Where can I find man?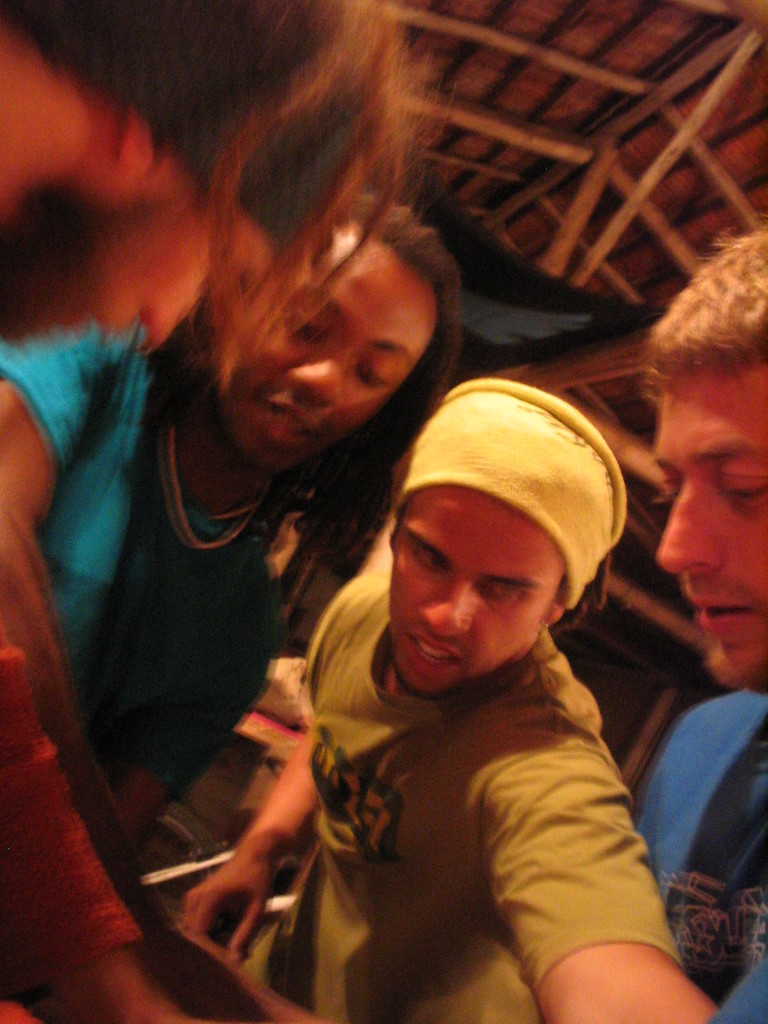
You can find it at locate(0, 0, 427, 694).
